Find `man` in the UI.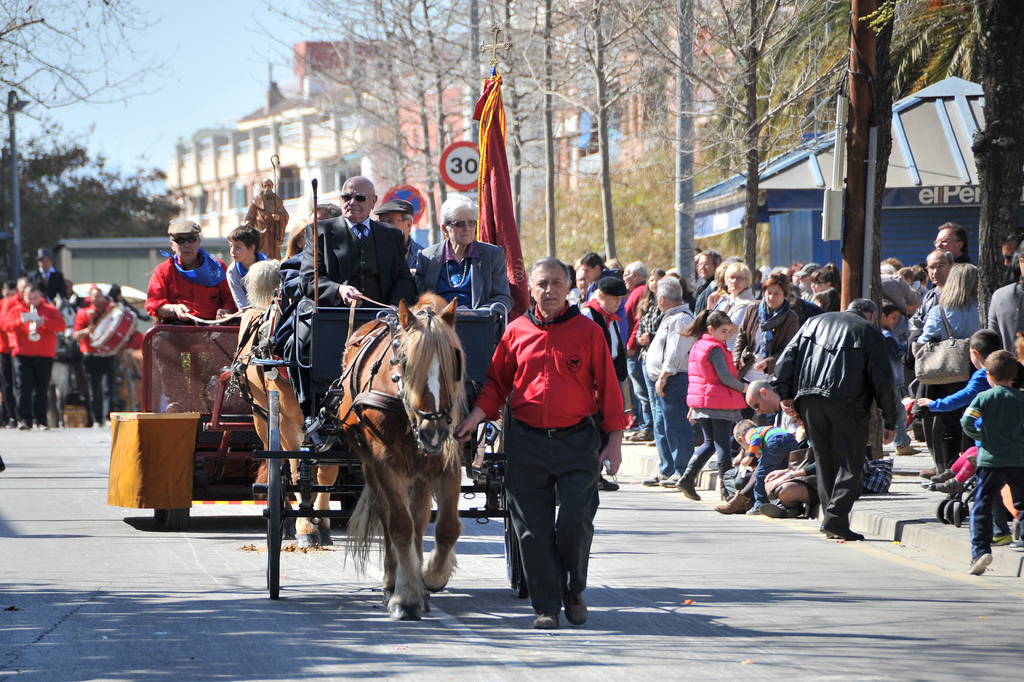
UI element at Rect(1, 282, 67, 428).
